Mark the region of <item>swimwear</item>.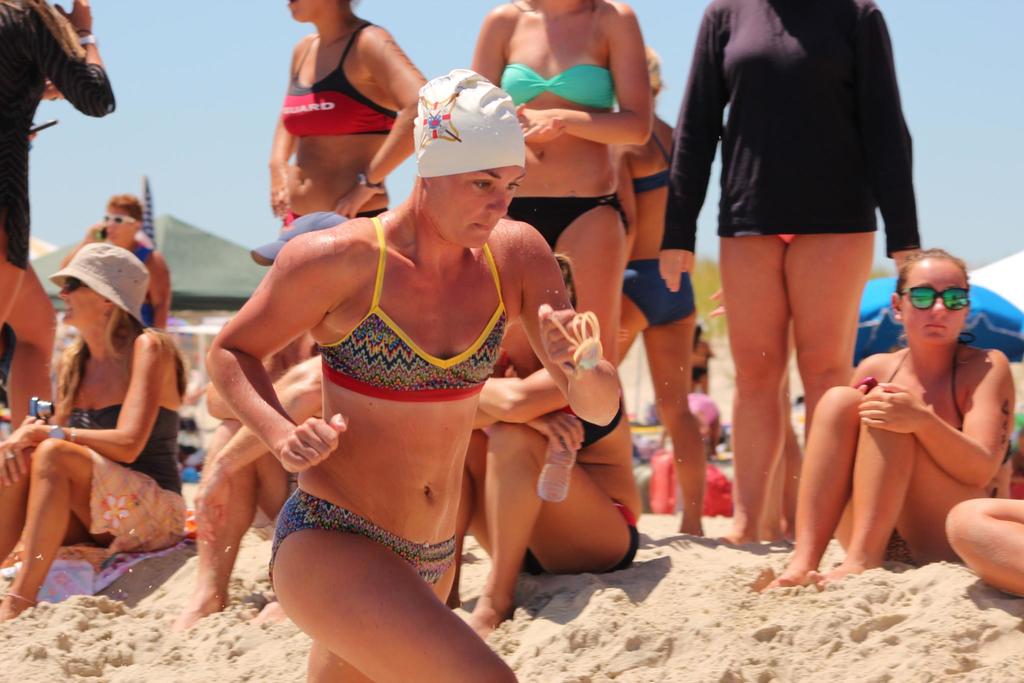
Region: [630,129,672,195].
